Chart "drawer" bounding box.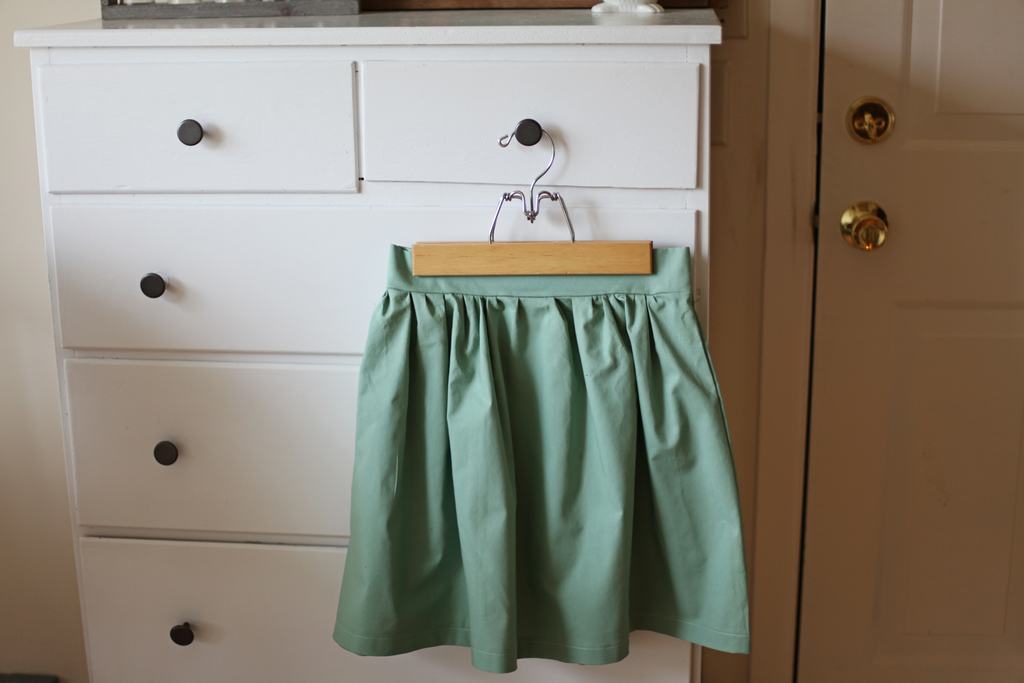
Charted: [x1=62, y1=357, x2=365, y2=538].
